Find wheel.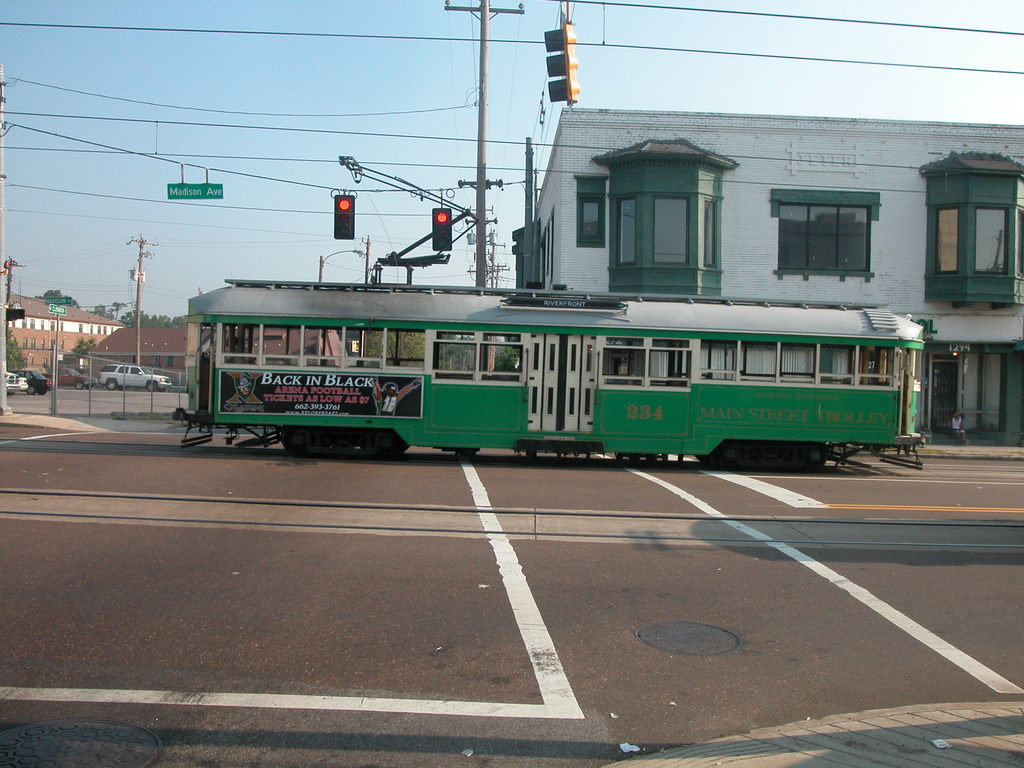
x1=287, y1=426, x2=320, y2=456.
